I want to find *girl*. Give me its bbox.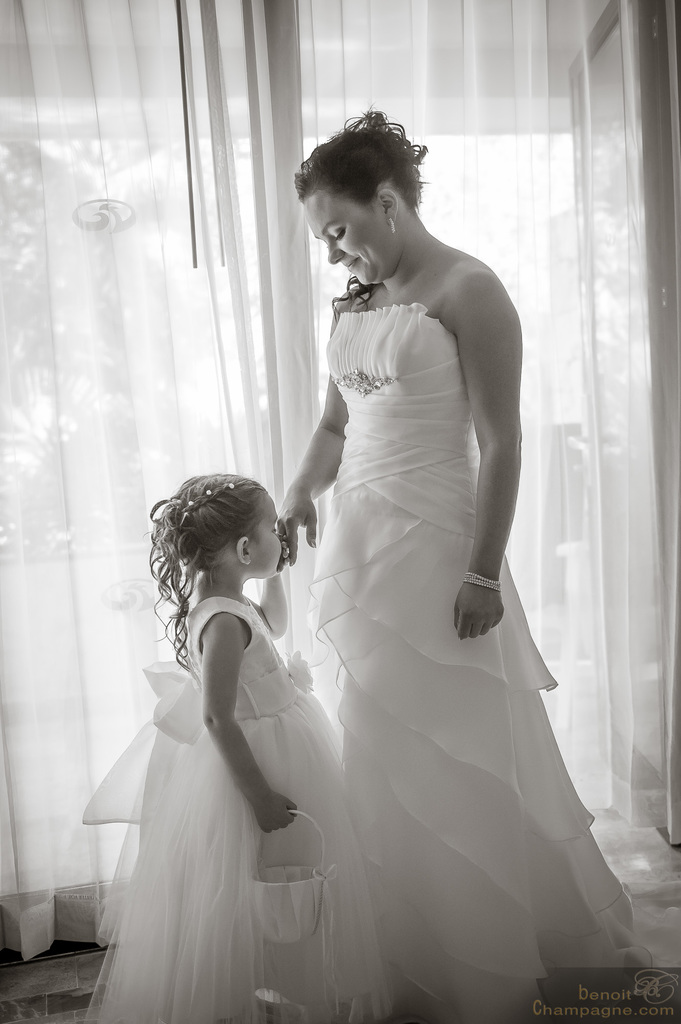
bbox=(81, 468, 405, 1023).
